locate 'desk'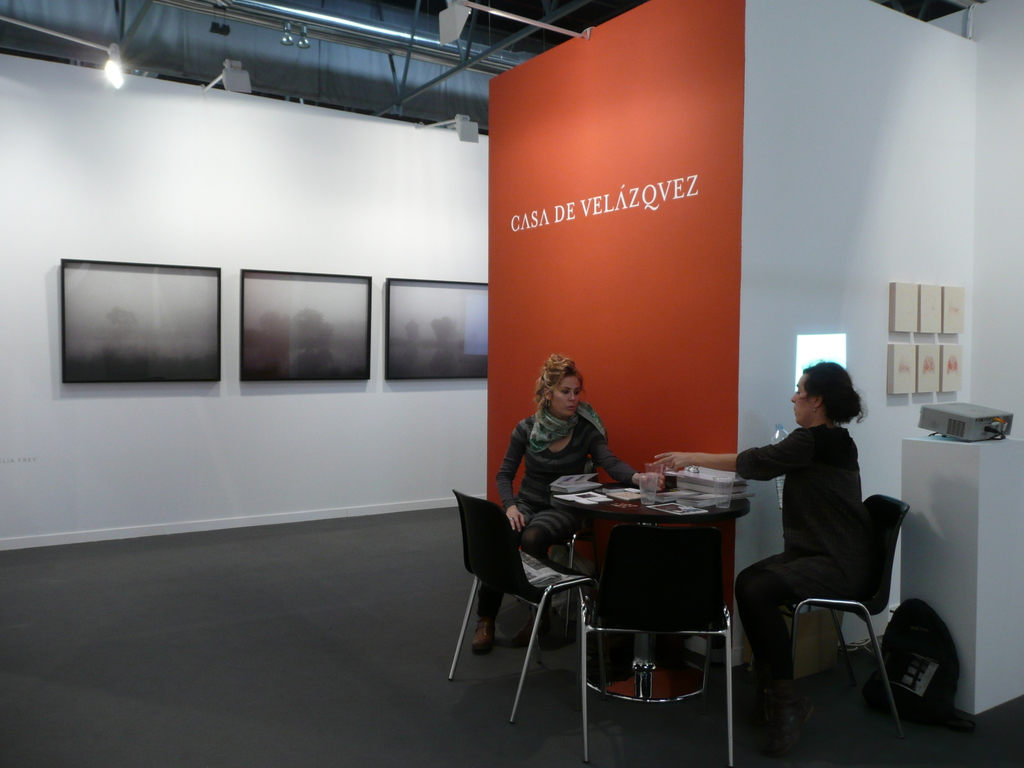
x1=548 y1=479 x2=753 y2=703
